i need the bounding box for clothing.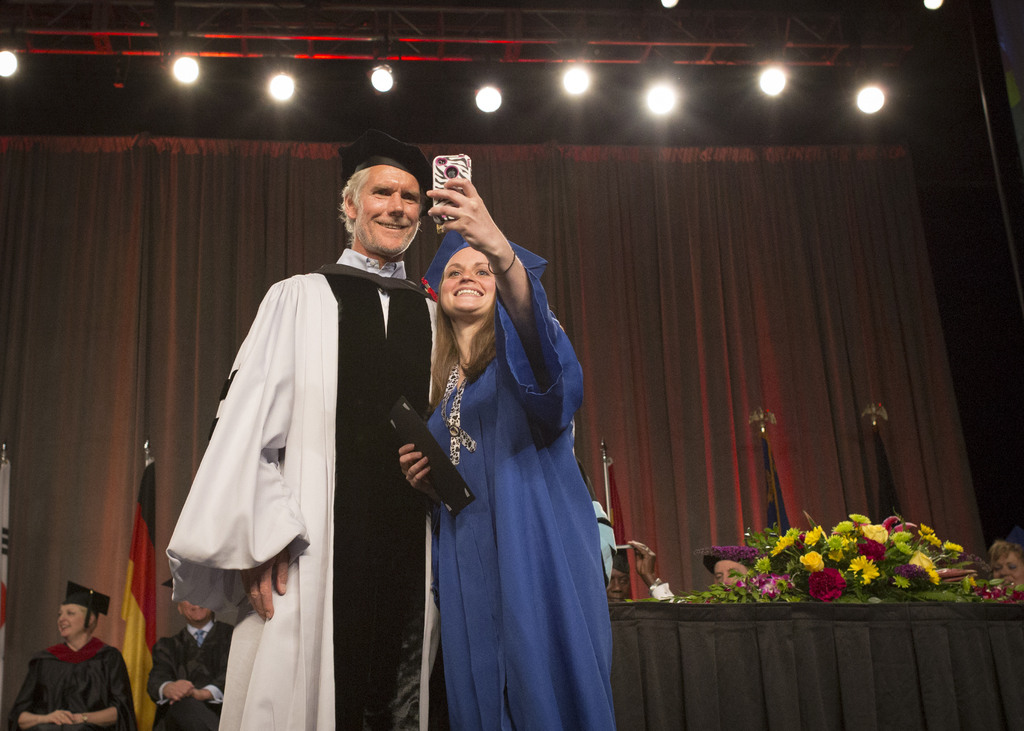
Here it is: BBox(163, 248, 438, 730).
